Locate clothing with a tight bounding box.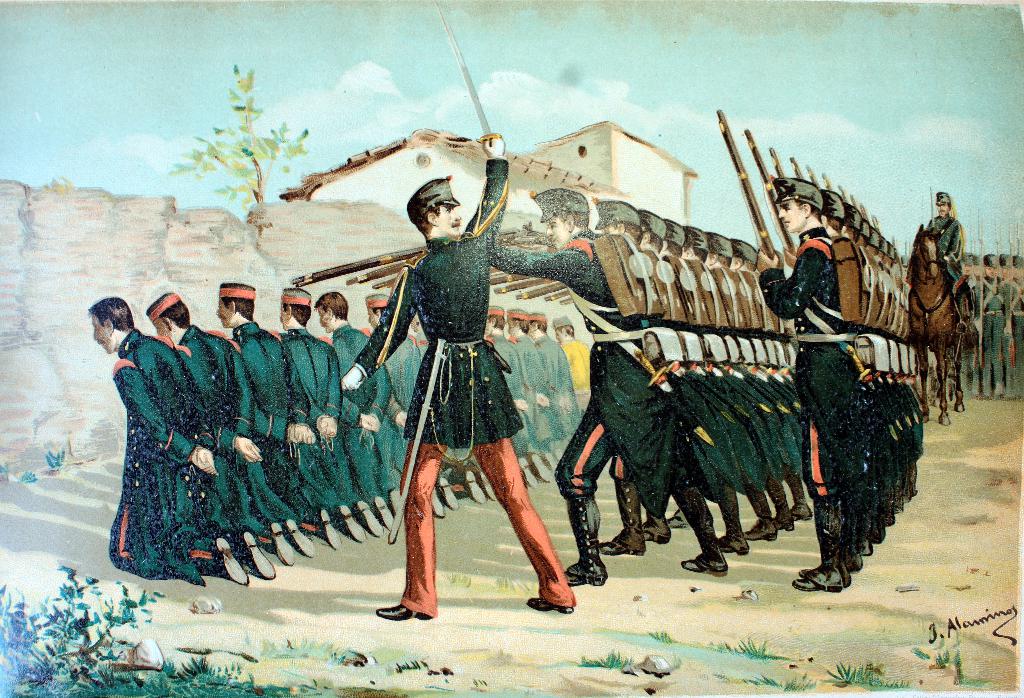
pyautogui.locateOnScreen(471, 337, 548, 435).
